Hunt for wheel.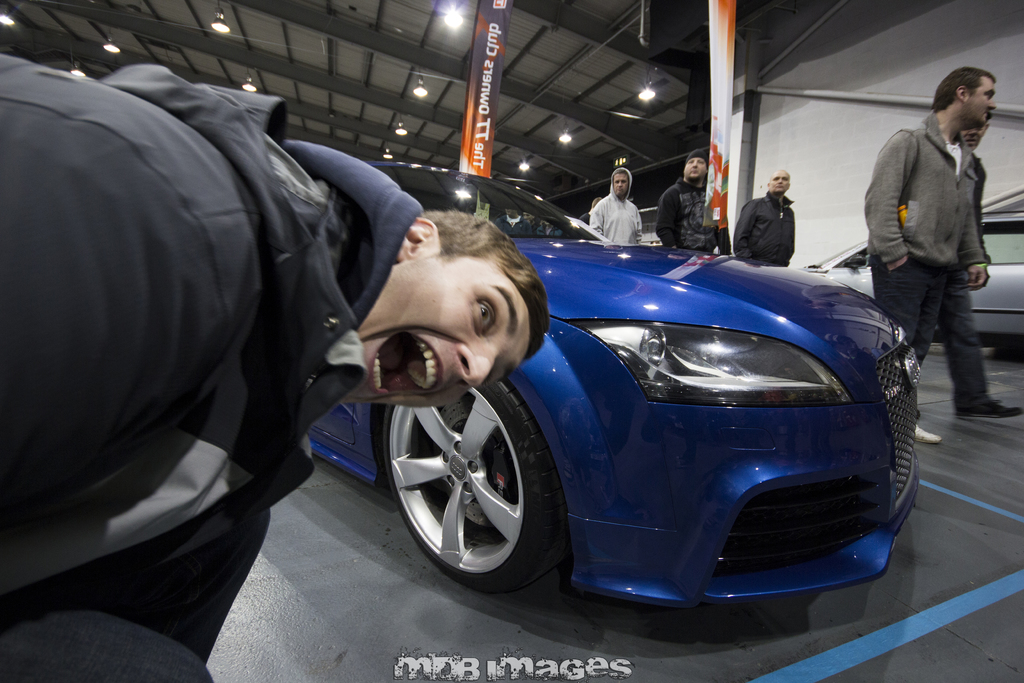
Hunted down at pyautogui.locateOnScreen(394, 368, 550, 588).
